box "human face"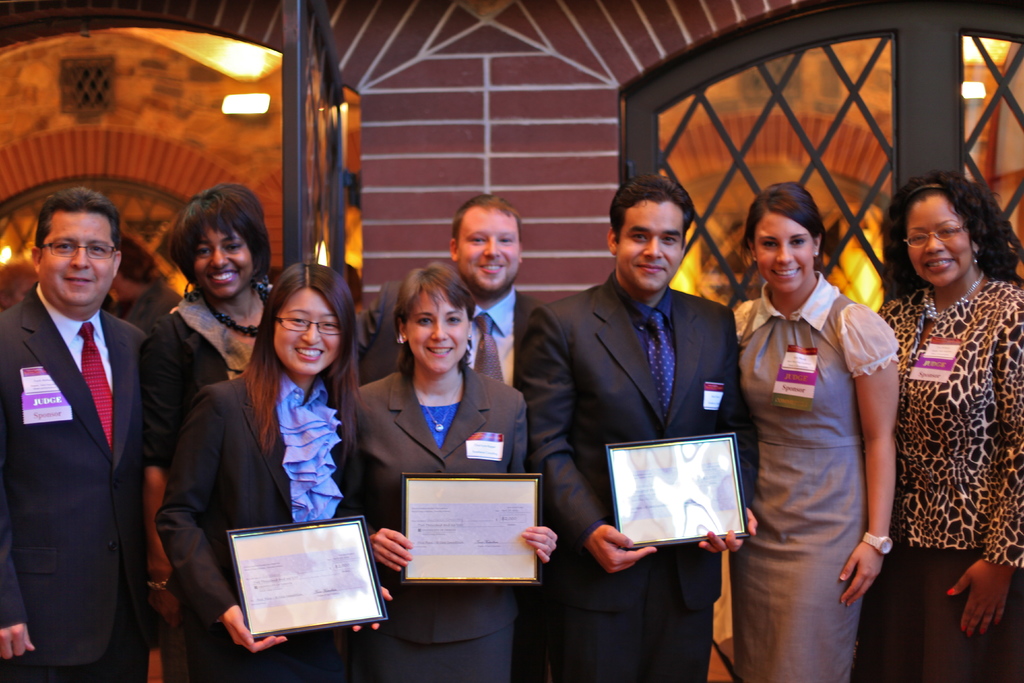
273 290 340 370
